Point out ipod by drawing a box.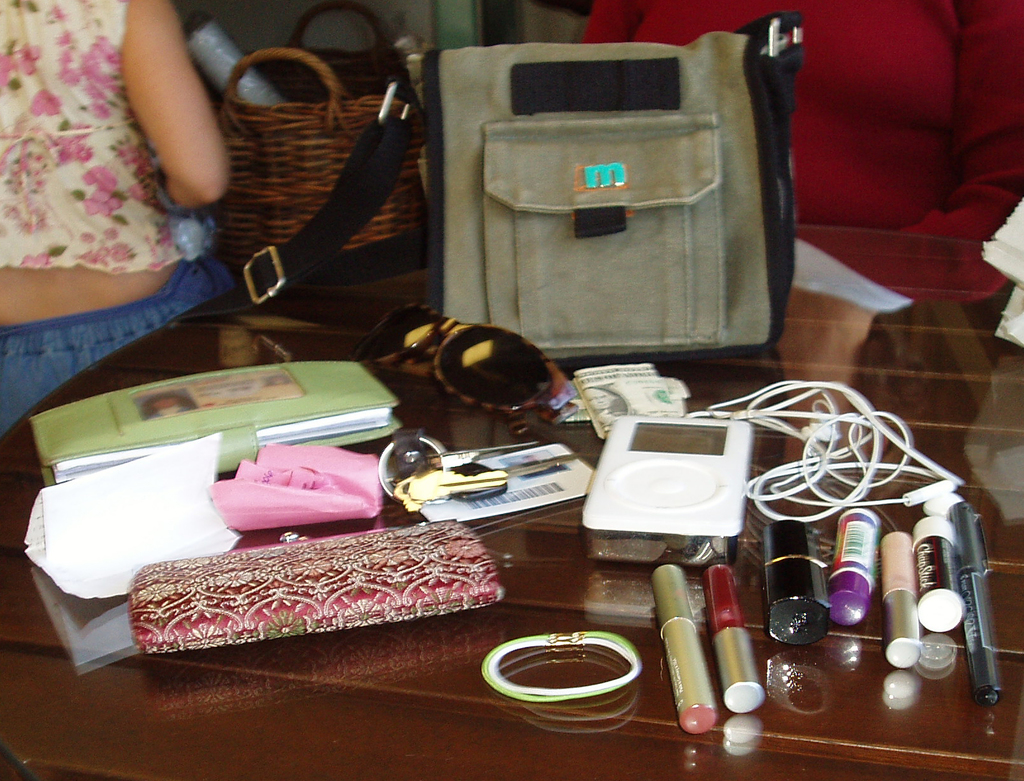
(x1=579, y1=415, x2=755, y2=541).
